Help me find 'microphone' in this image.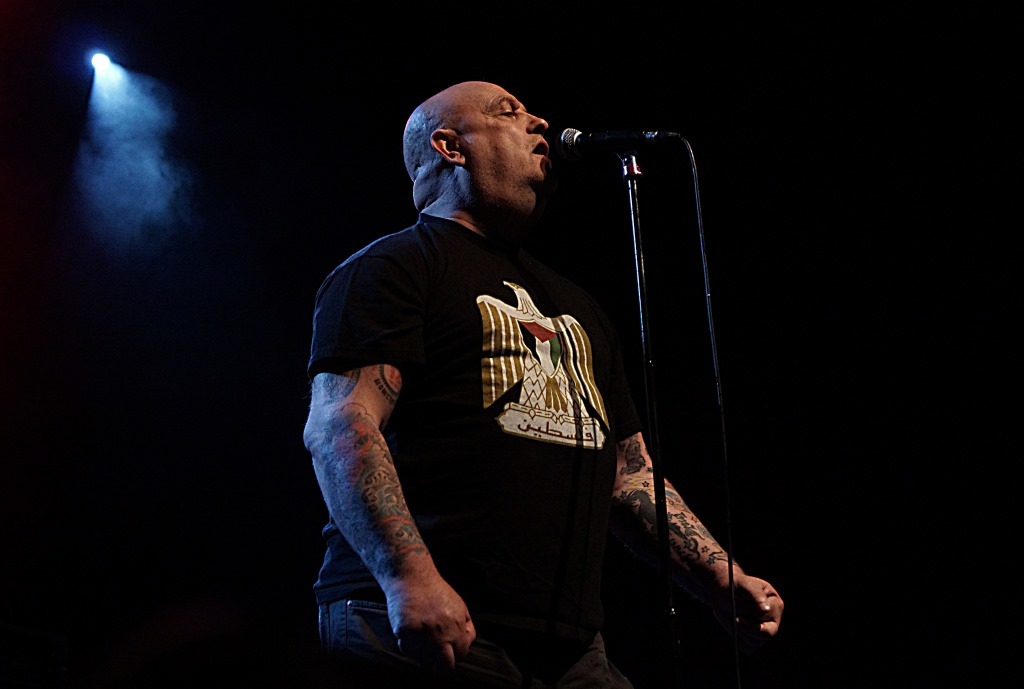
Found it: bbox=[560, 124, 657, 150].
